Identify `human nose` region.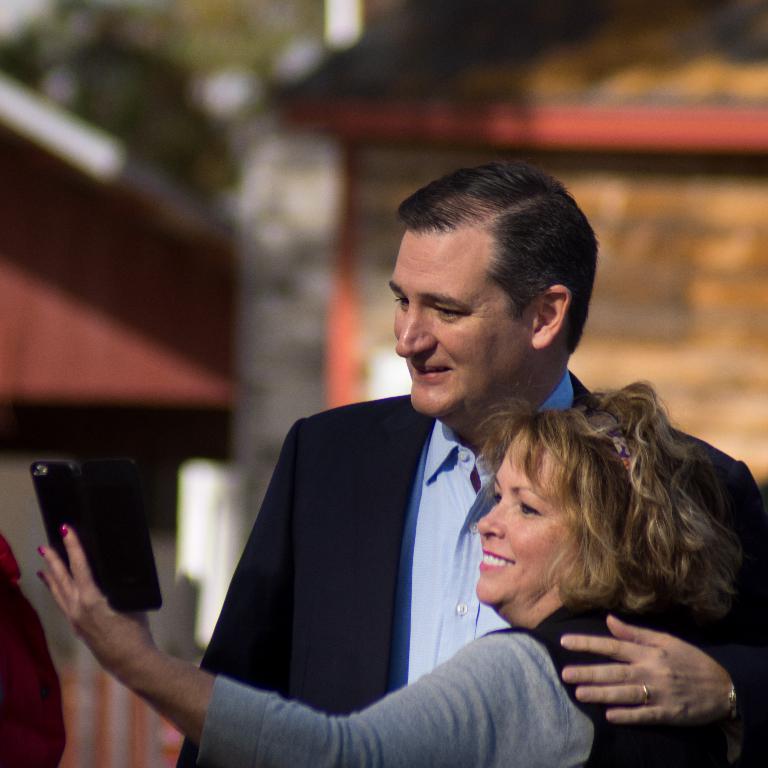
Region: box(475, 494, 503, 541).
